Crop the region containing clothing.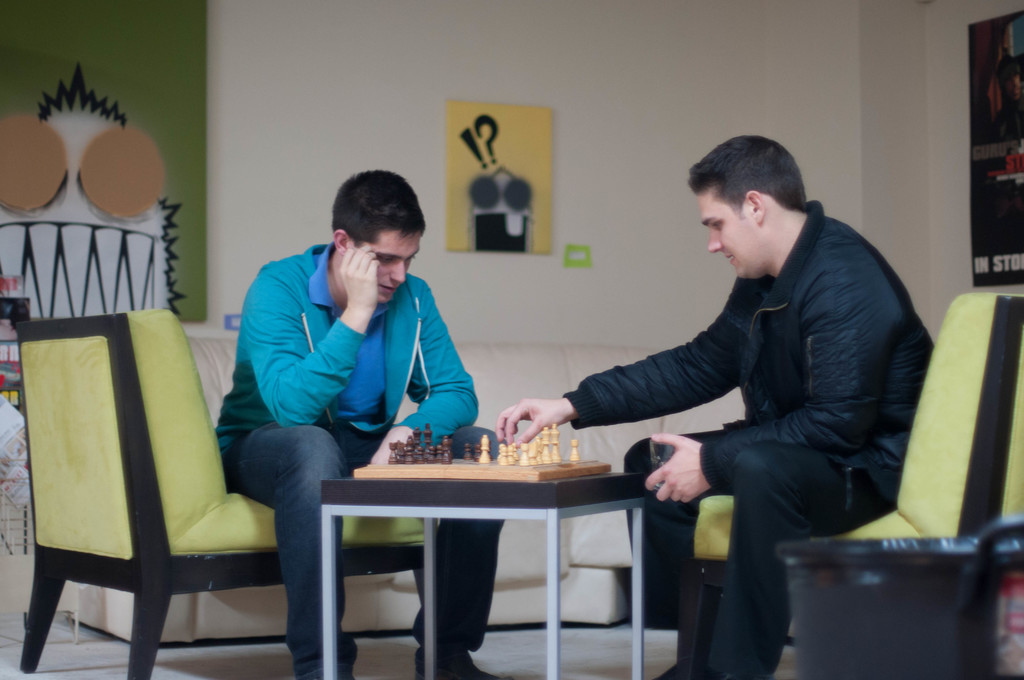
Crop region: {"x1": 568, "y1": 172, "x2": 938, "y2": 599}.
